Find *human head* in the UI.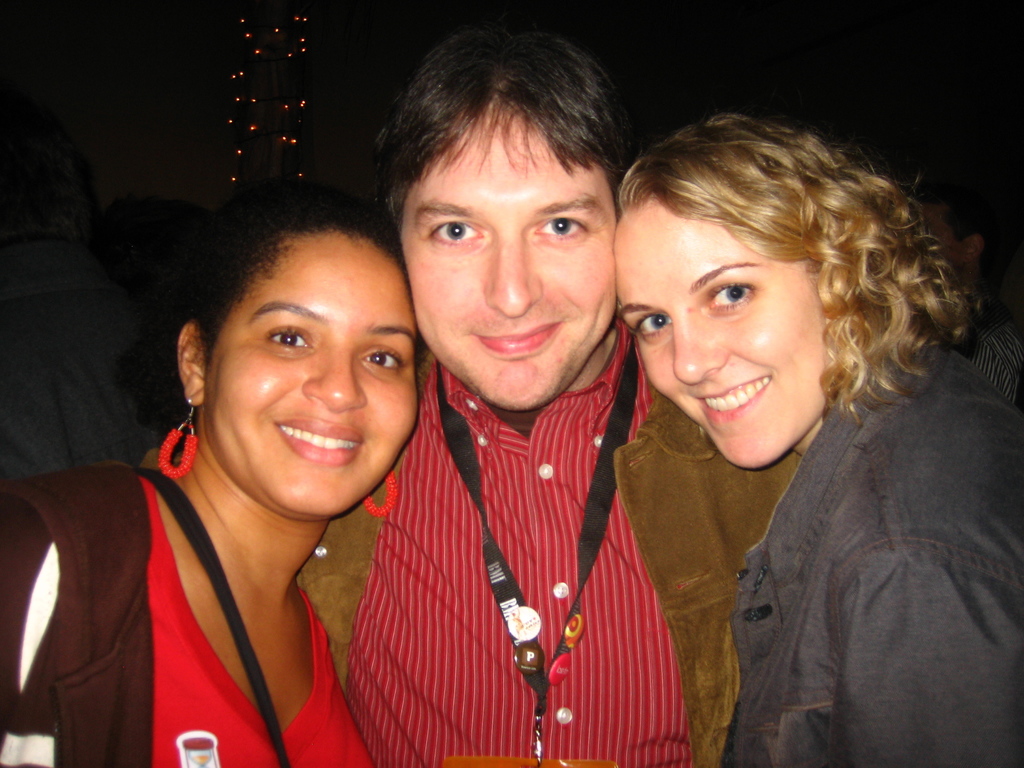
UI element at (181, 196, 419, 520).
